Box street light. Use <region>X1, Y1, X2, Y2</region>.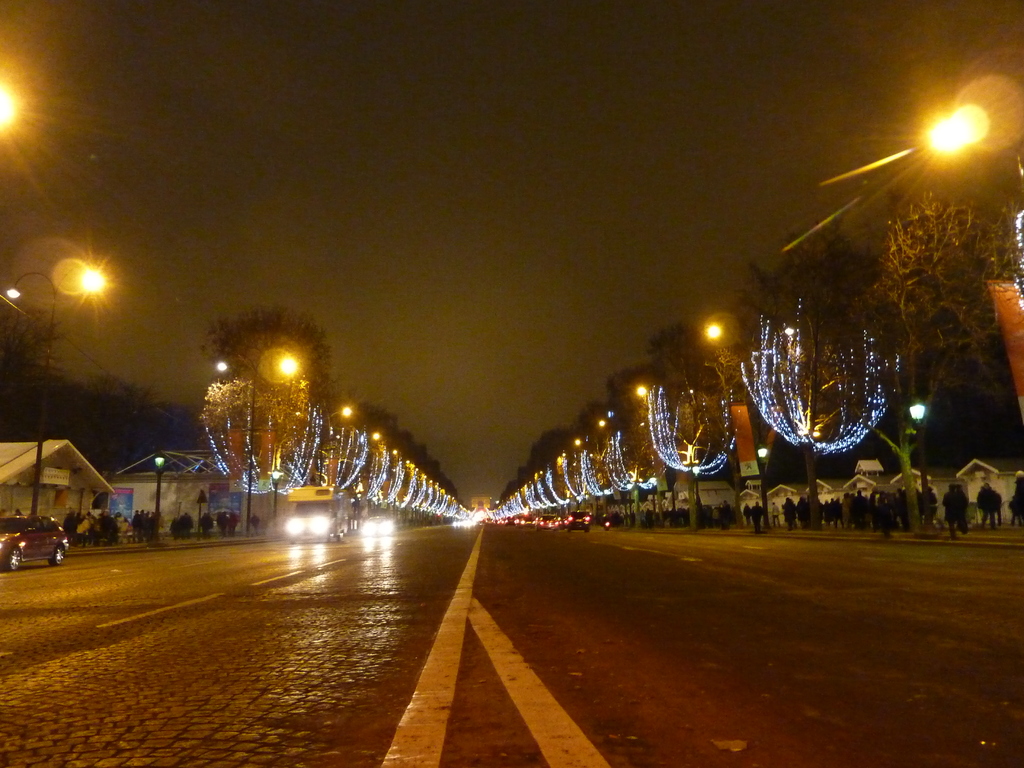
<region>204, 340, 297, 532</region>.
